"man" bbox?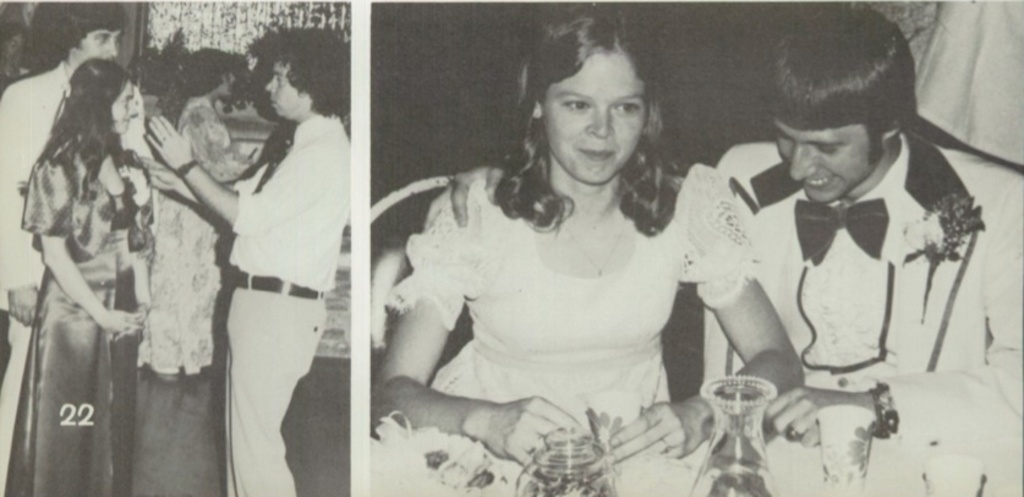
703,0,1023,496
